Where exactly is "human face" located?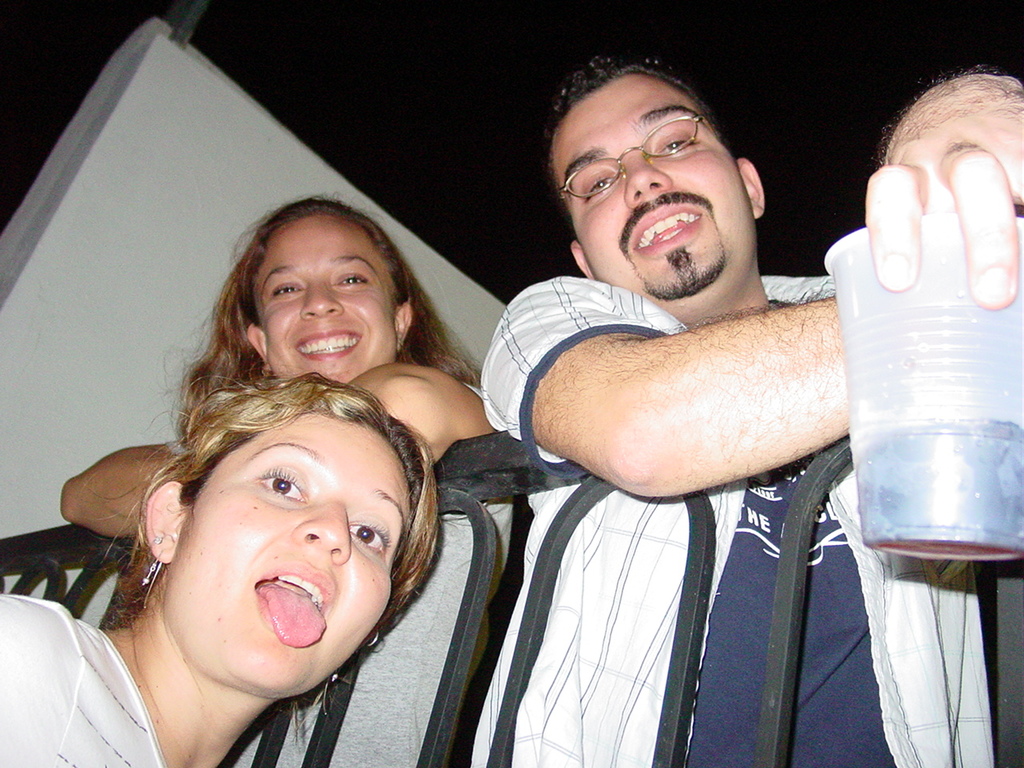
Its bounding box is bbox=[560, 81, 750, 294].
